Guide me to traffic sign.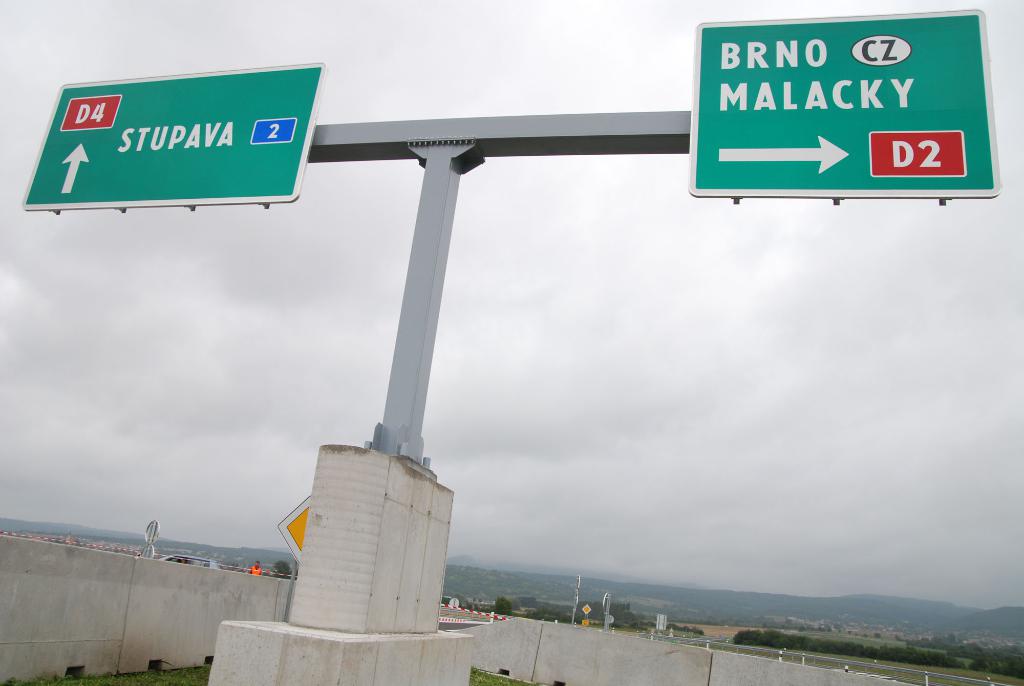
Guidance: bbox=[583, 602, 589, 614].
